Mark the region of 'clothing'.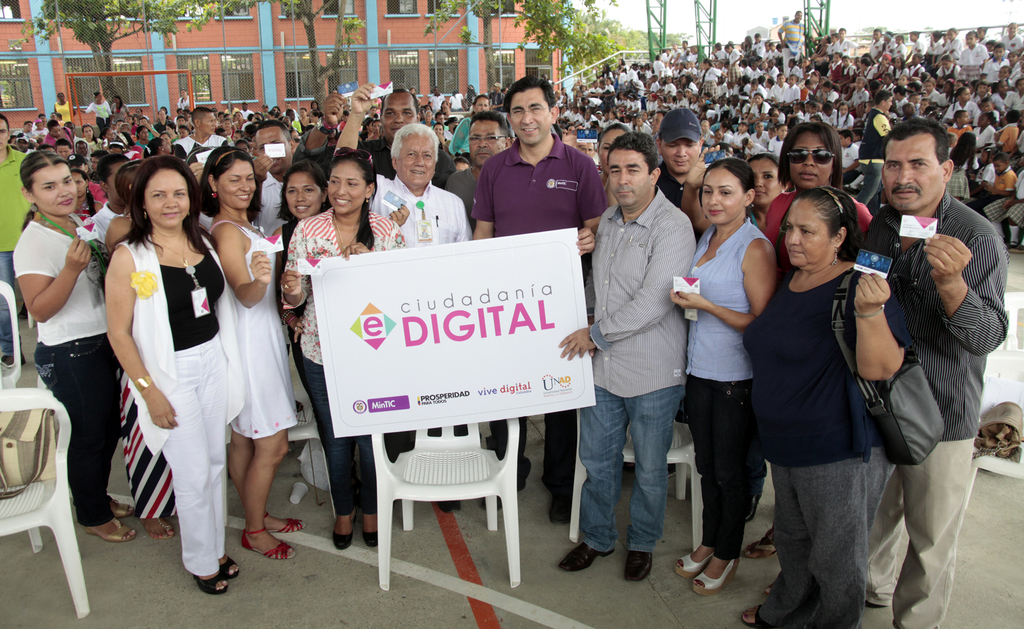
Region: [left=1009, top=62, right=1016, bottom=74].
